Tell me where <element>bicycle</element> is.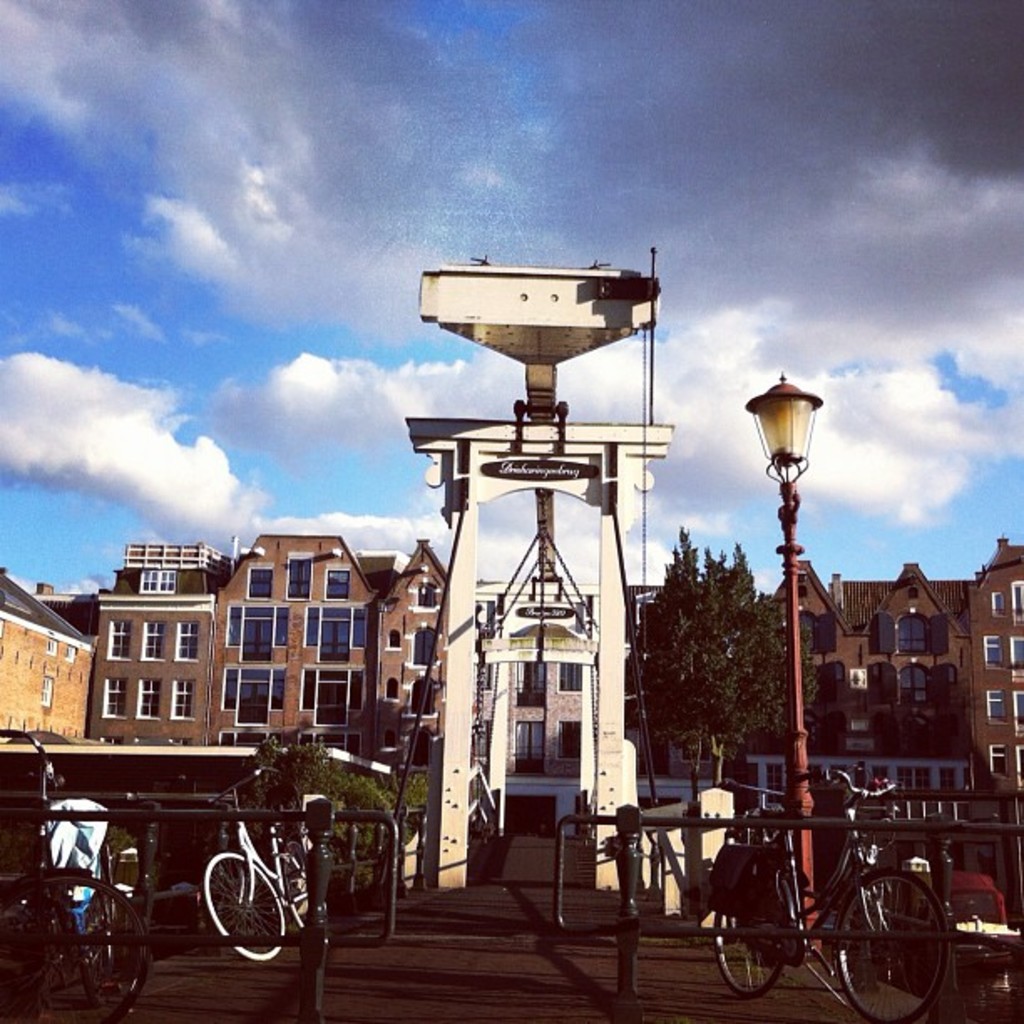
<element>bicycle</element> is at (x1=0, y1=724, x2=176, y2=1022).
